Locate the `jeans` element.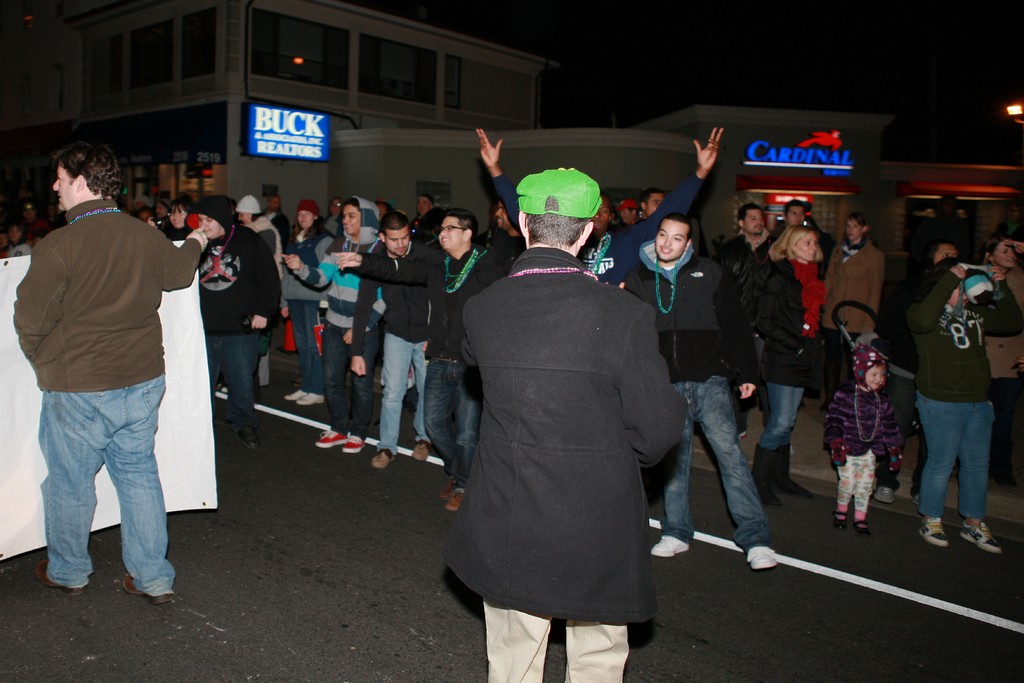
Element bbox: BBox(425, 351, 480, 489).
